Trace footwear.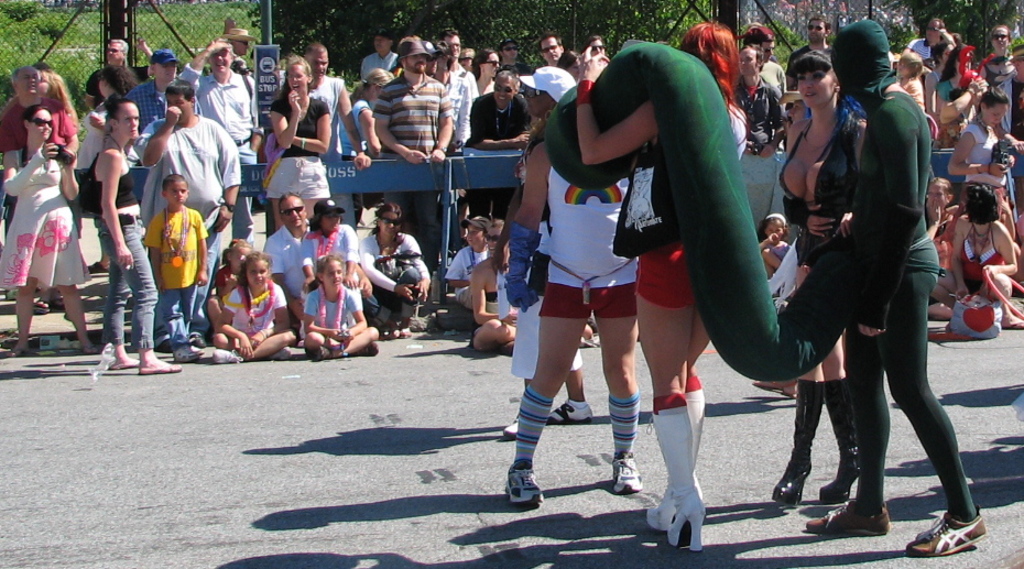
Traced to region(78, 340, 97, 354).
